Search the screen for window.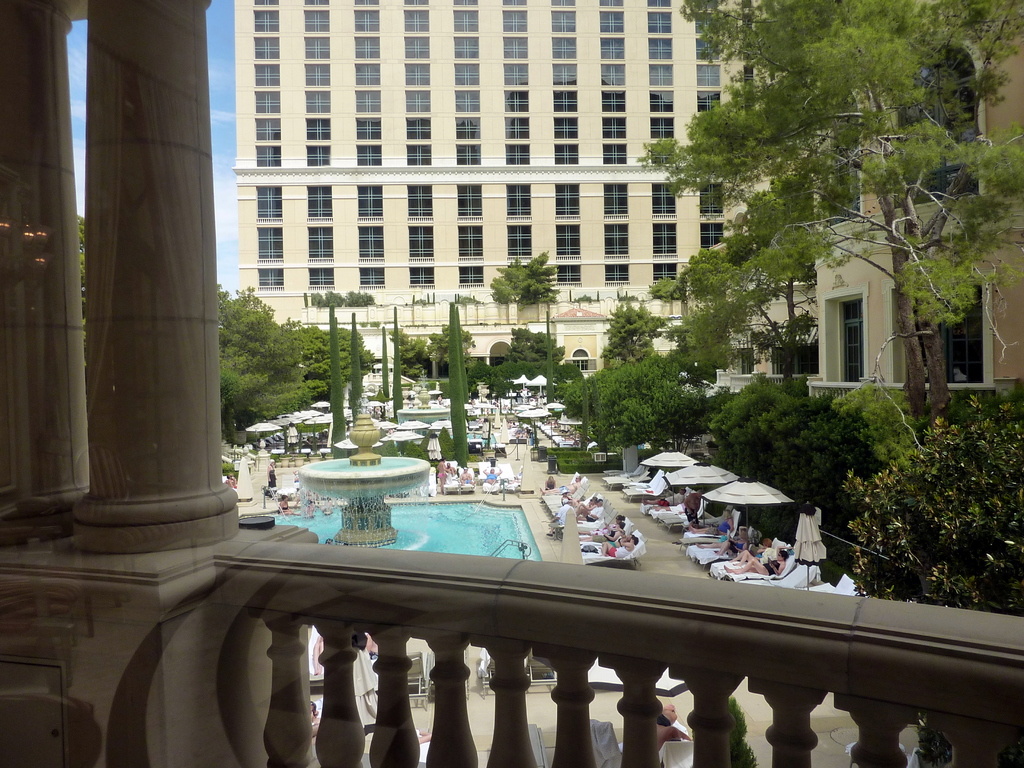
Found at <box>308,146,333,167</box>.
